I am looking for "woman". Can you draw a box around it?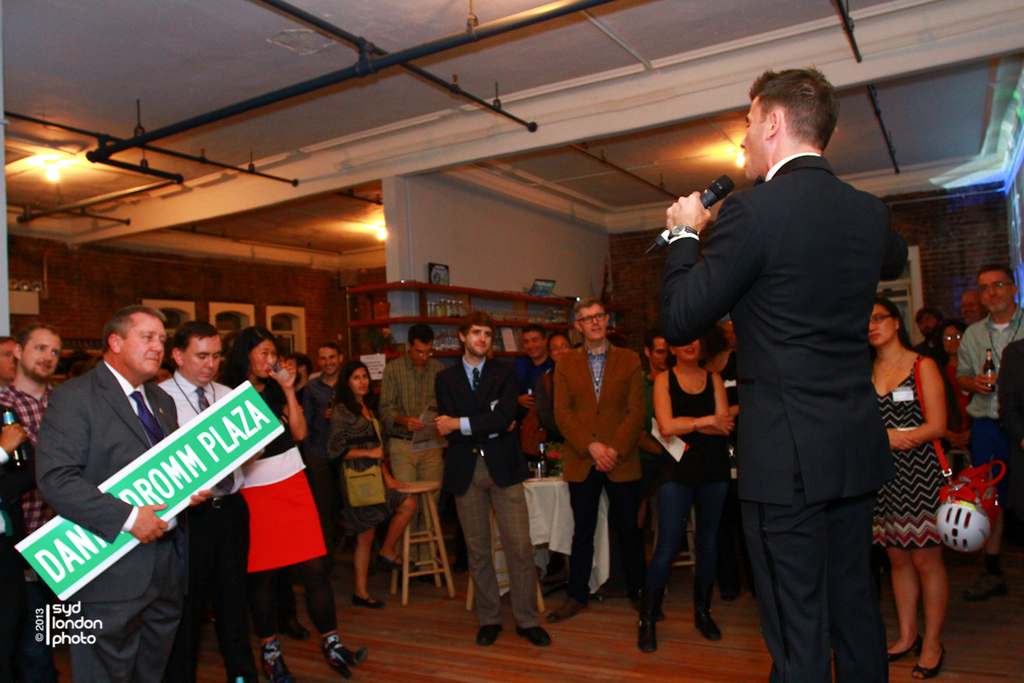
Sure, the bounding box is detection(647, 301, 752, 627).
